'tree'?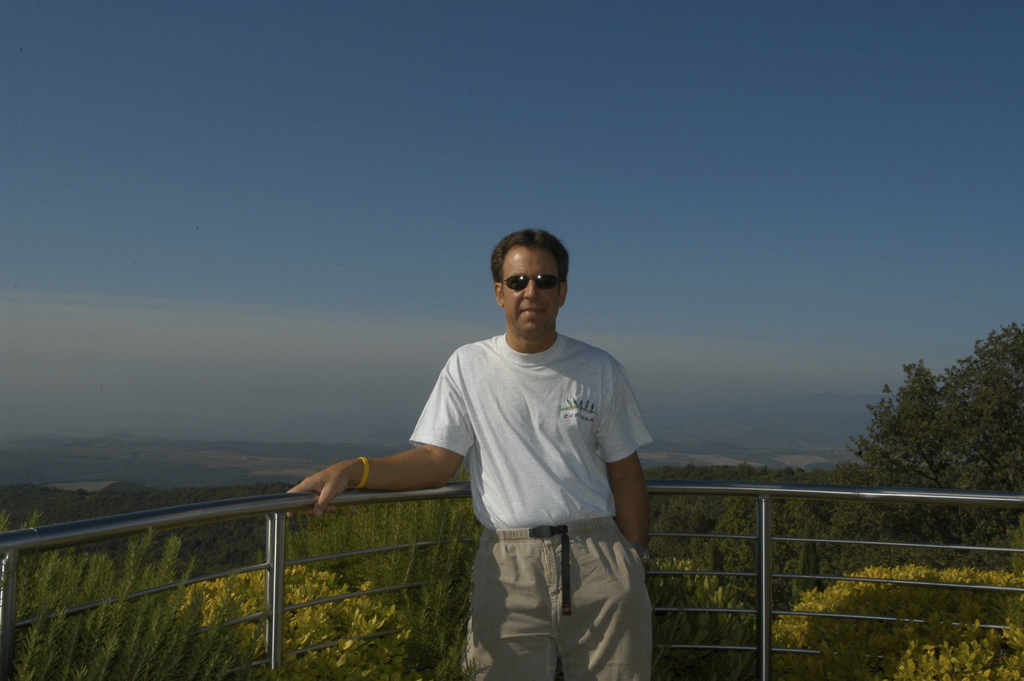
(941,319,1023,540)
